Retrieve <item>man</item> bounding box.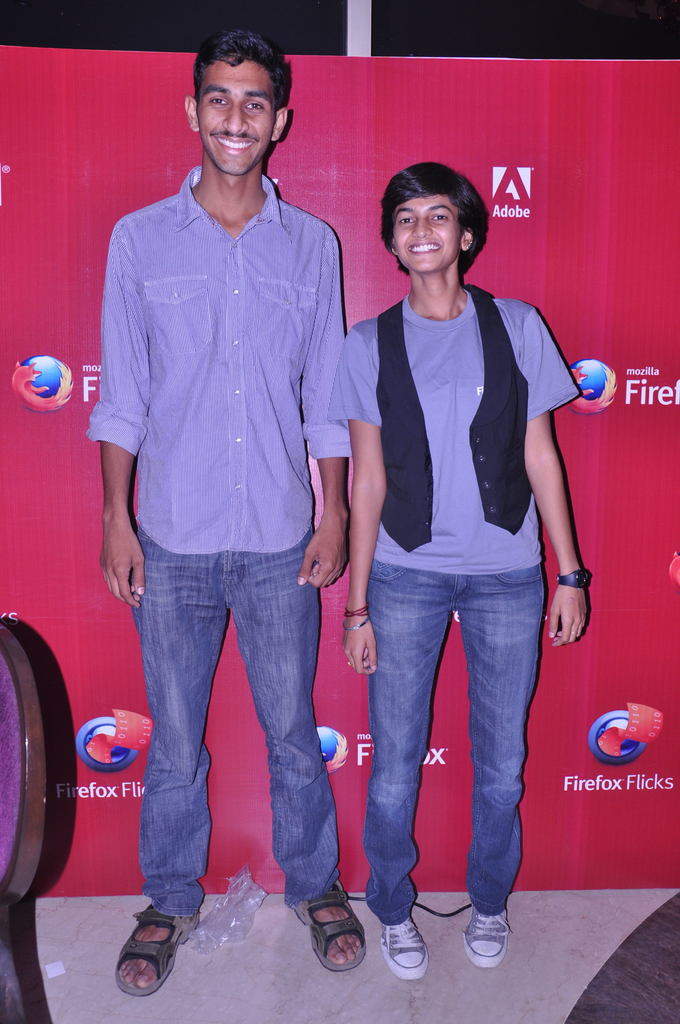
Bounding box: (83, 54, 380, 991).
